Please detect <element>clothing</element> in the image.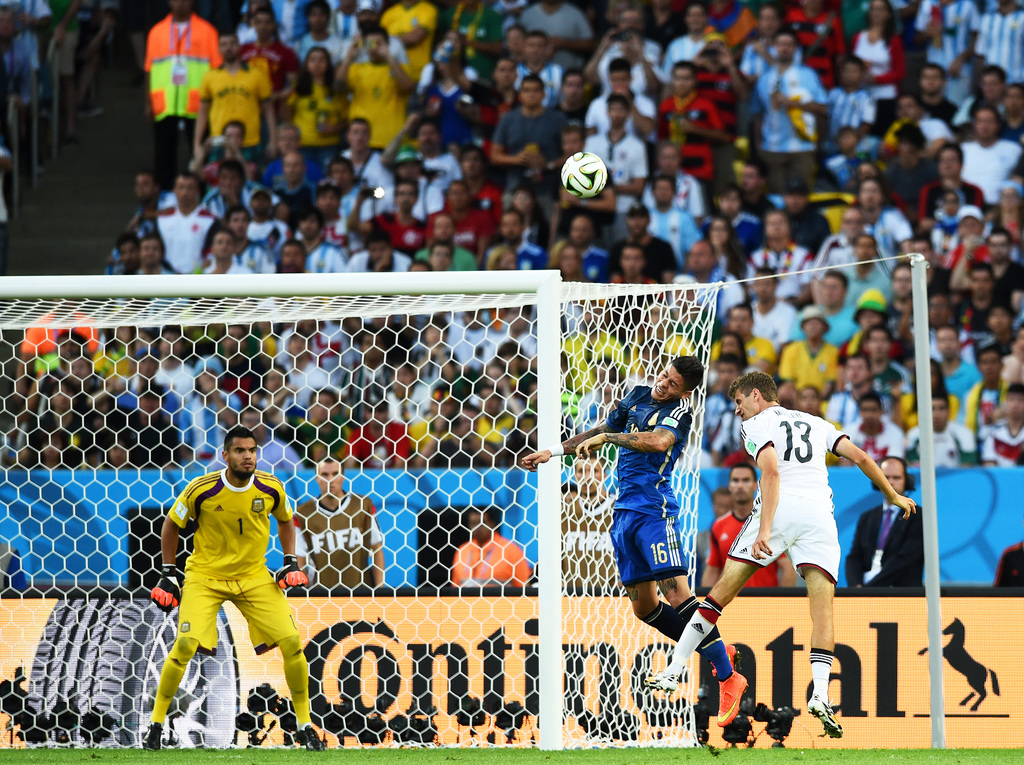
crop(208, 156, 254, 188).
